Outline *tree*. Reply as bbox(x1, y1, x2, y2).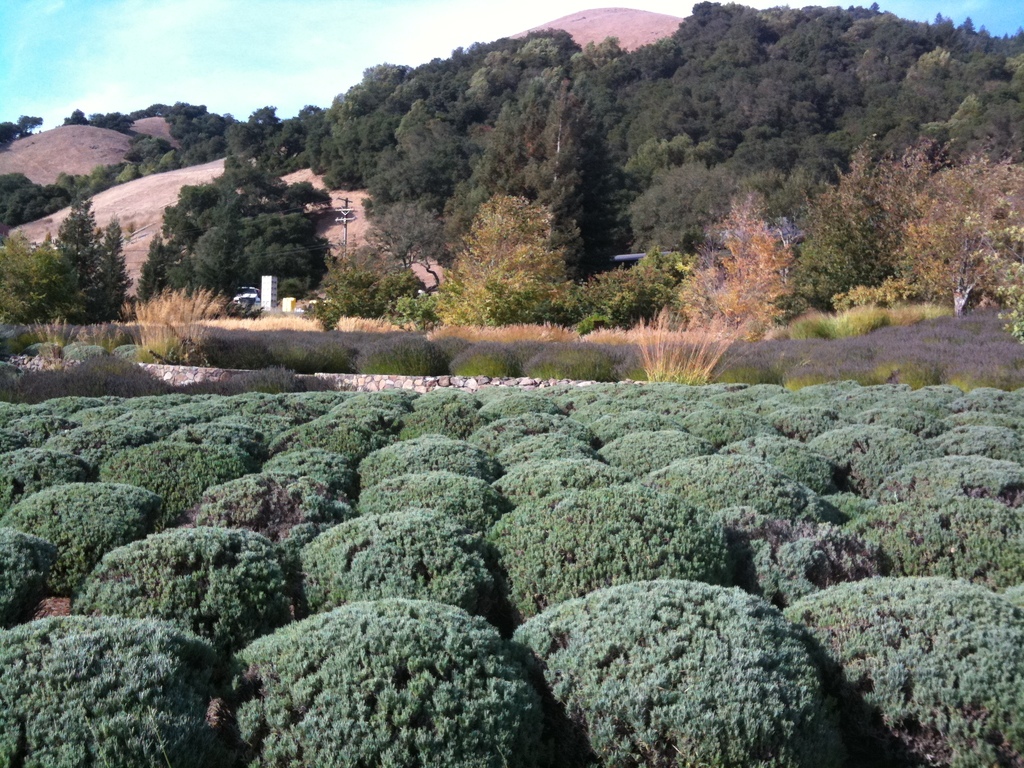
bbox(767, 164, 842, 214).
